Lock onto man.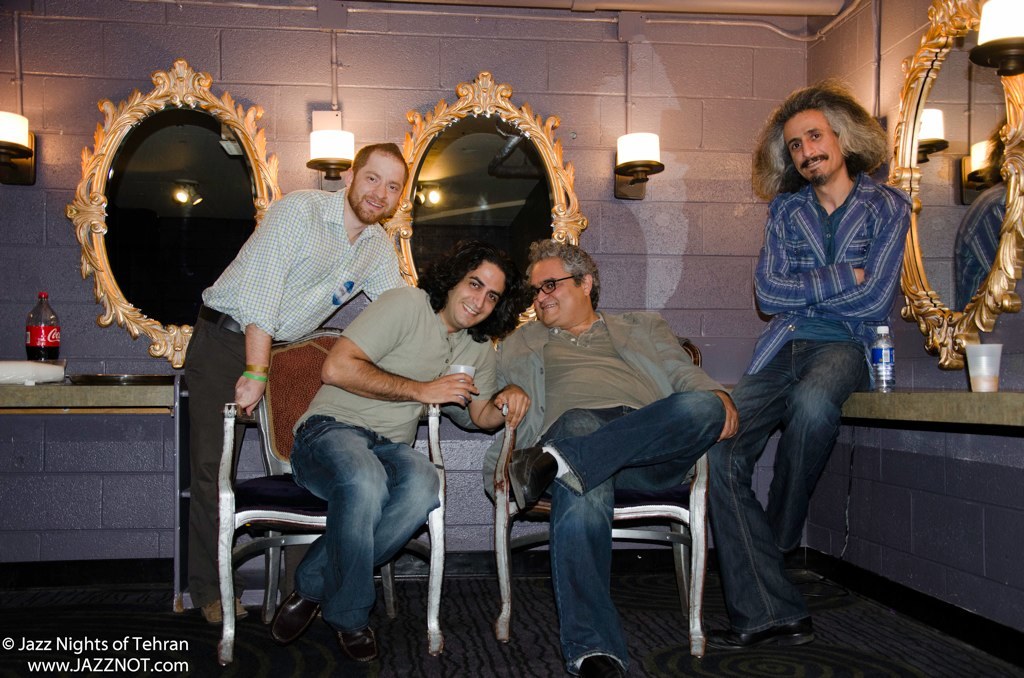
Locked: <box>706,81,918,653</box>.
